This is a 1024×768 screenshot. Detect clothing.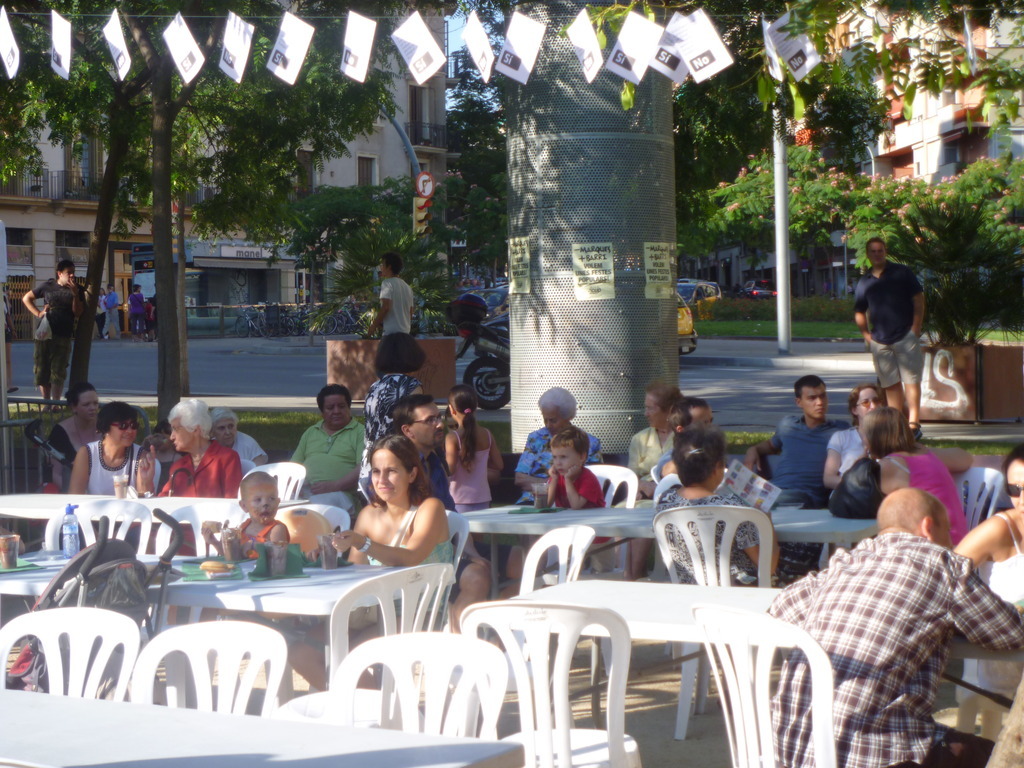
detection(358, 360, 421, 498).
